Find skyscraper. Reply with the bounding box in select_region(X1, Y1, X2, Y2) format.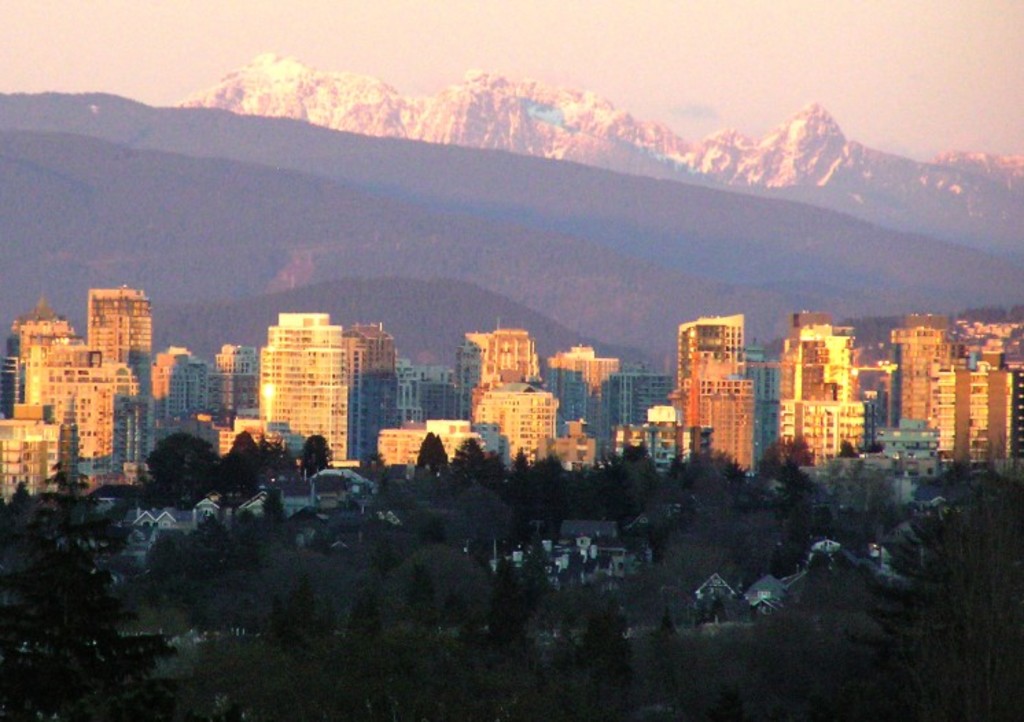
select_region(259, 316, 399, 457).
